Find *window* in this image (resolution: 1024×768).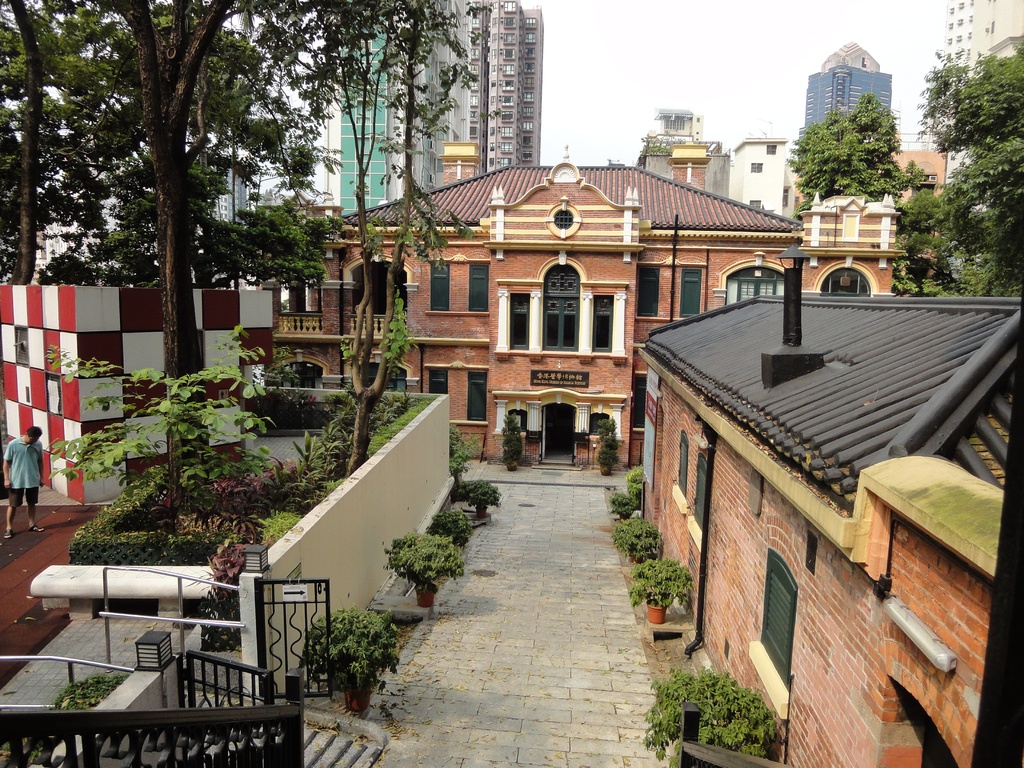
detection(491, 49, 497, 58).
